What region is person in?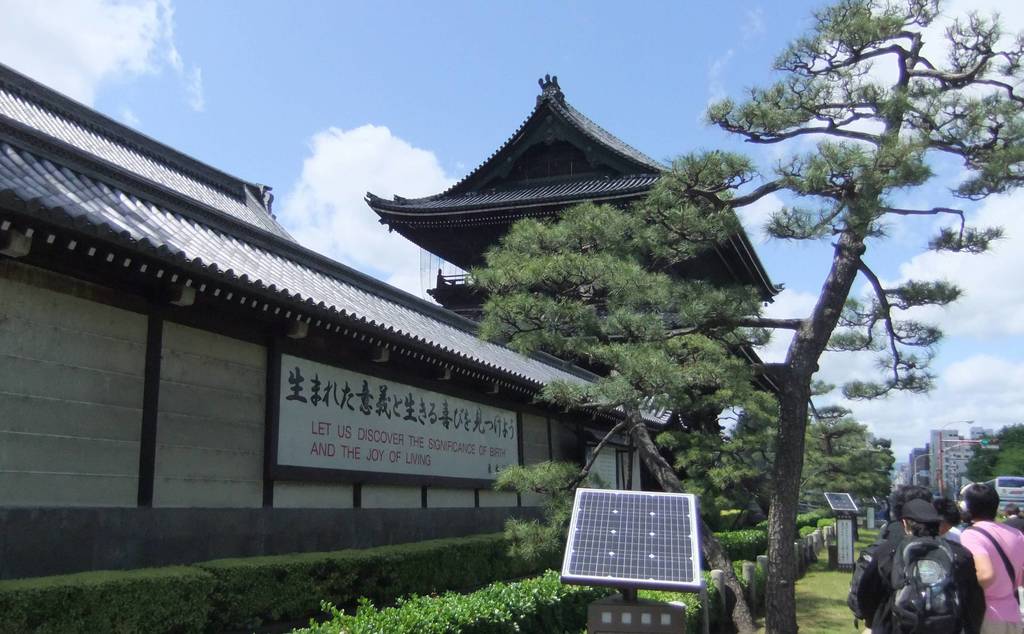
x1=842 y1=491 x2=929 y2=633.
